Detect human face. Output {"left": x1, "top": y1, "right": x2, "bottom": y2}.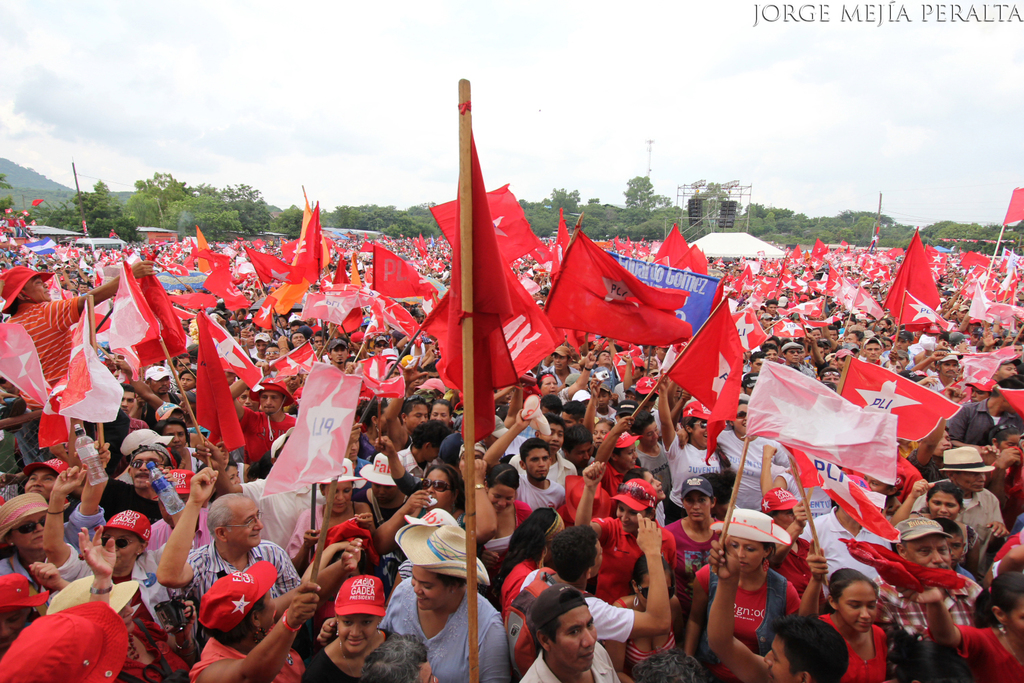
{"left": 231, "top": 503, "right": 264, "bottom": 546}.
